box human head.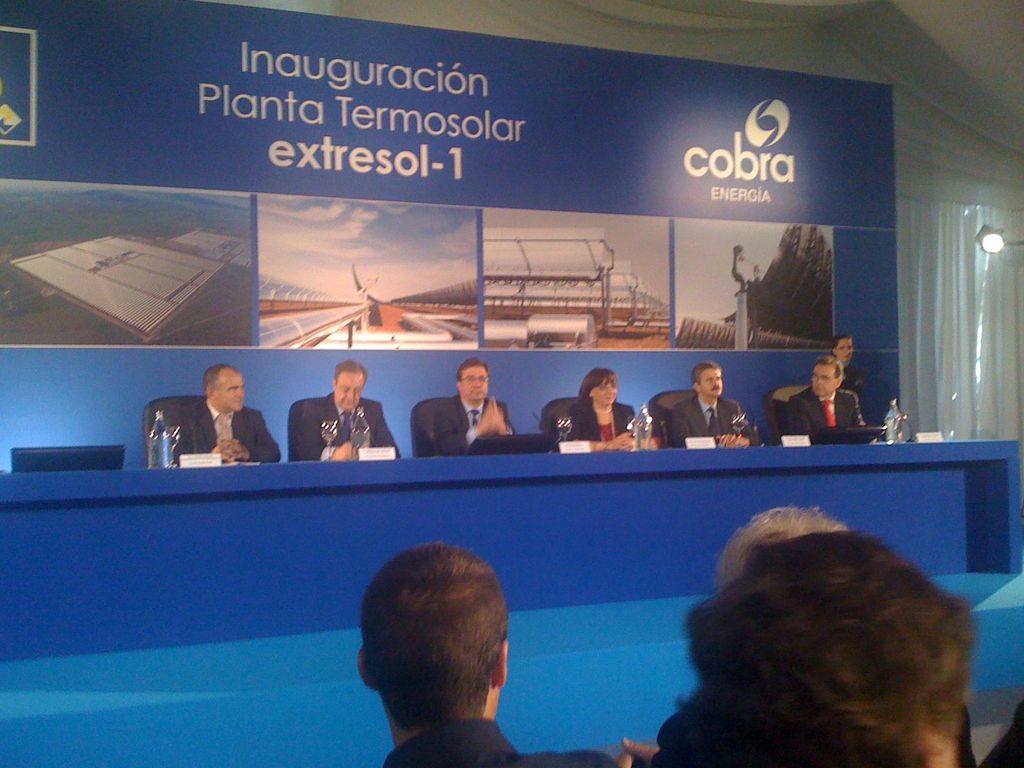
205 365 243 415.
